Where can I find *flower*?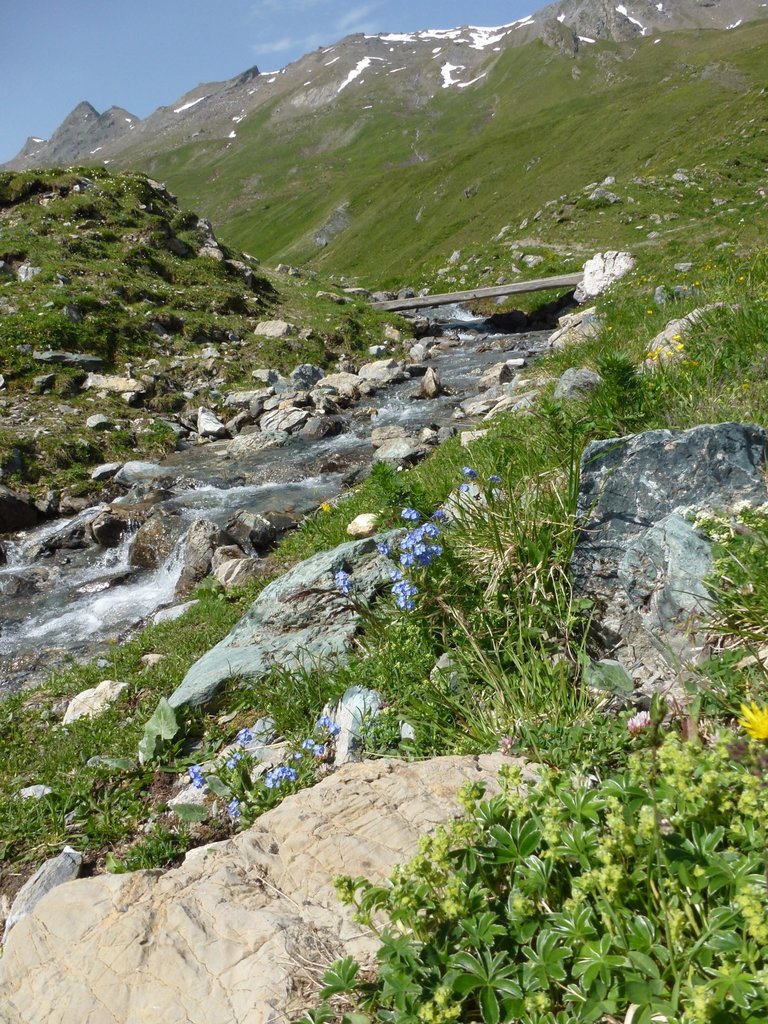
You can find it at [x1=296, y1=712, x2=338, y2=755].
